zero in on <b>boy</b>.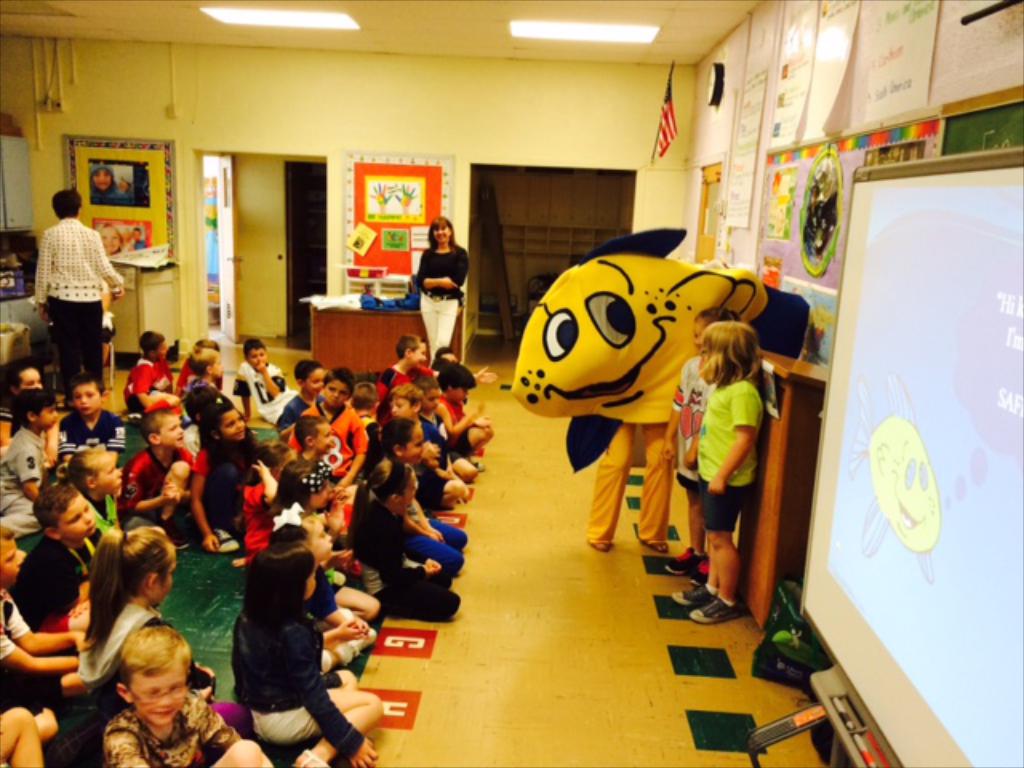
Zeroed in: detection(22, 488, 106, 629).
